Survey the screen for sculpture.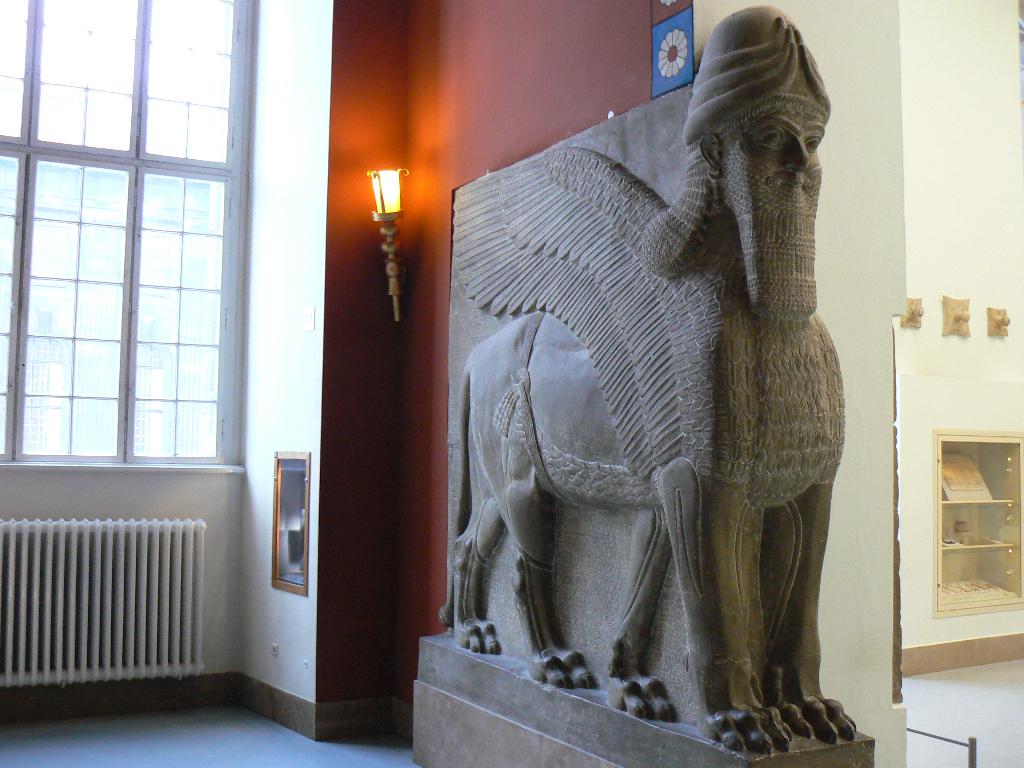
Survey found: l=439, t=0, r=858, b=764.
